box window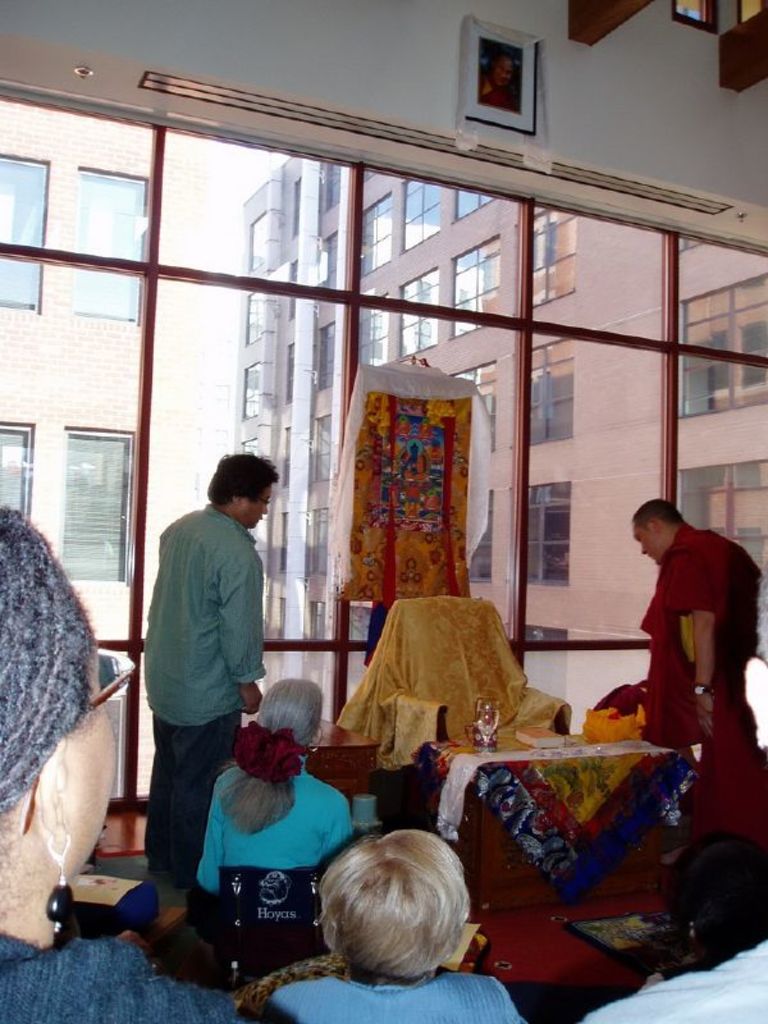
(343,602,371,710)
